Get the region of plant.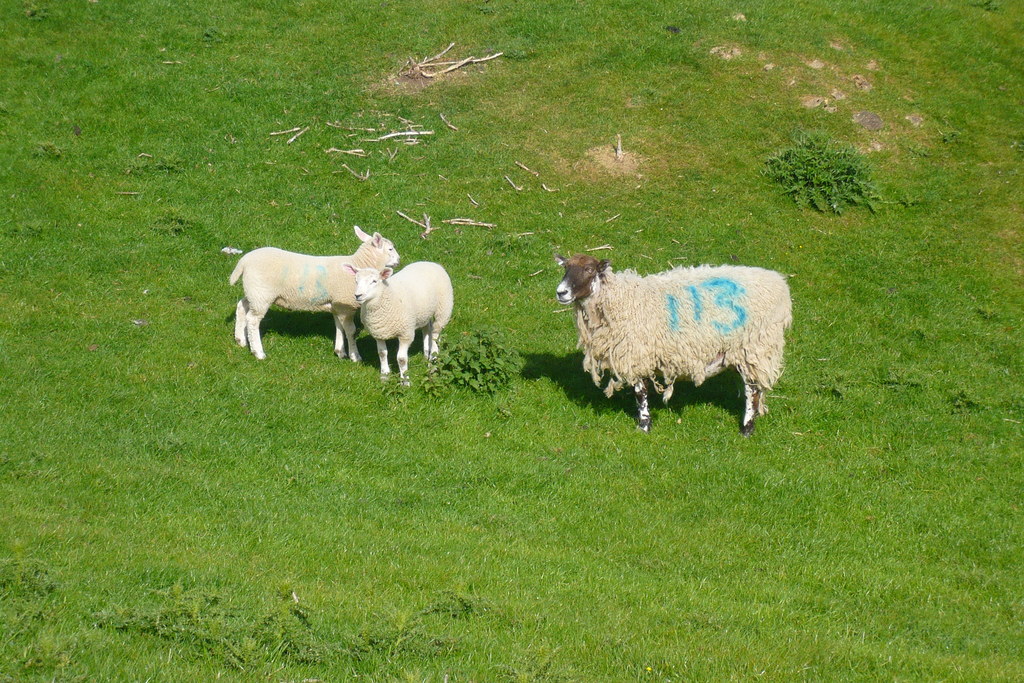
rect(899, 193, 919, 209).
